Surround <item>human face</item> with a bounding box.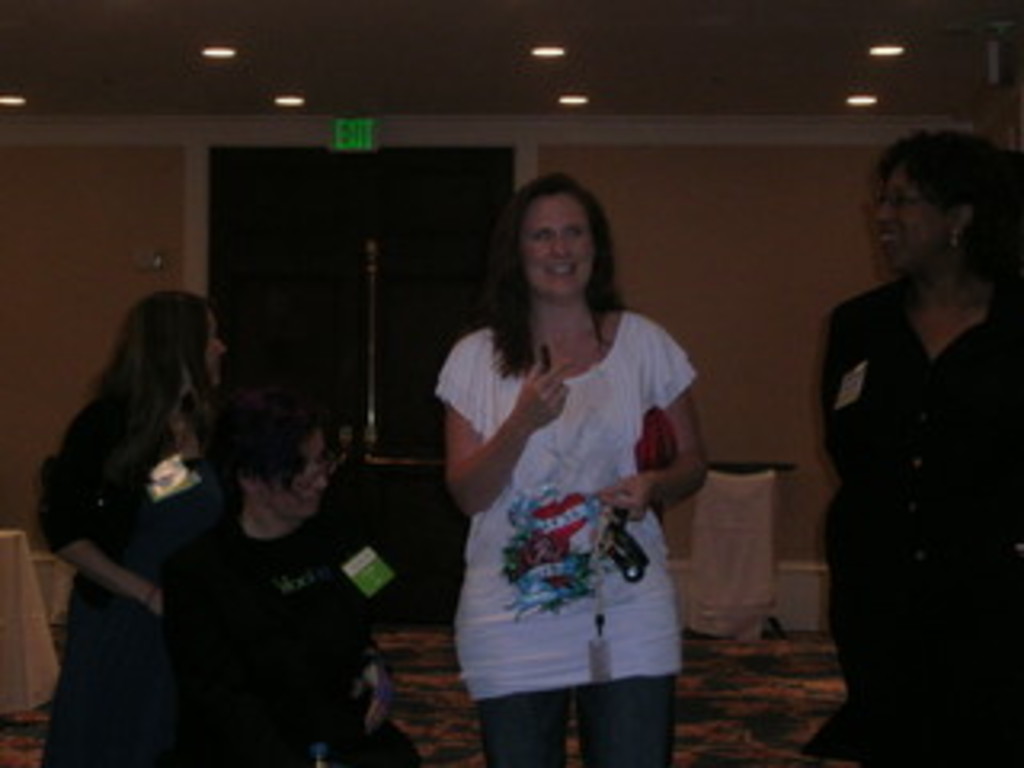
(272, 429, 336, 515).
